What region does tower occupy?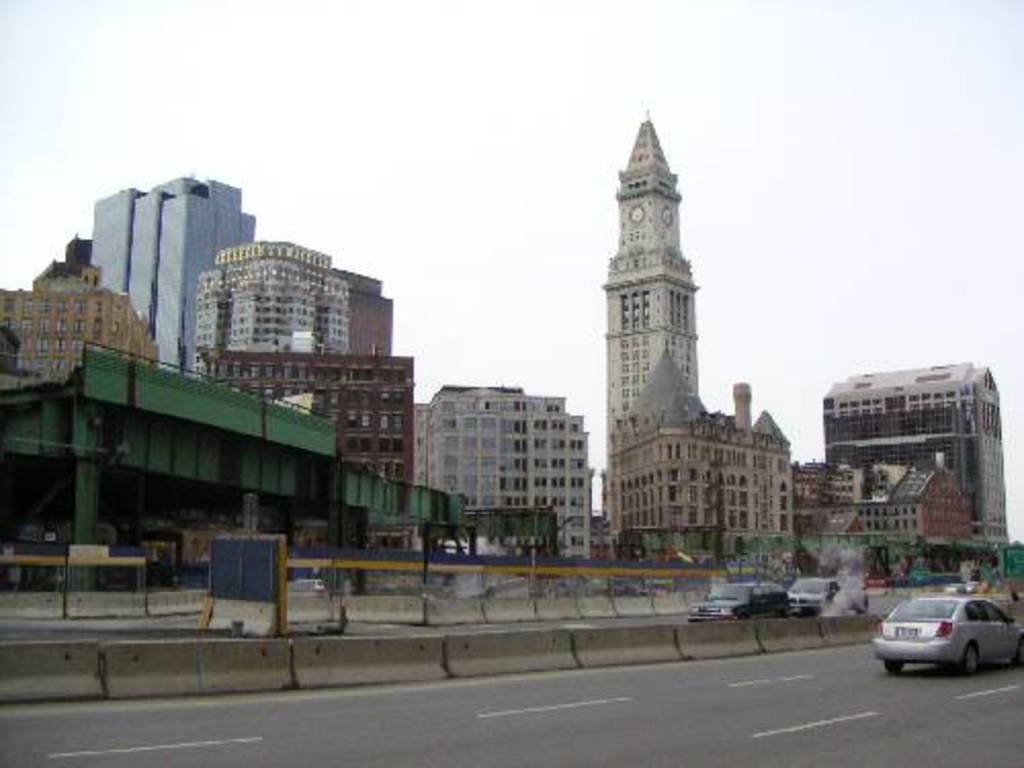
[left=0, top=233, right=160, bottom=389].
